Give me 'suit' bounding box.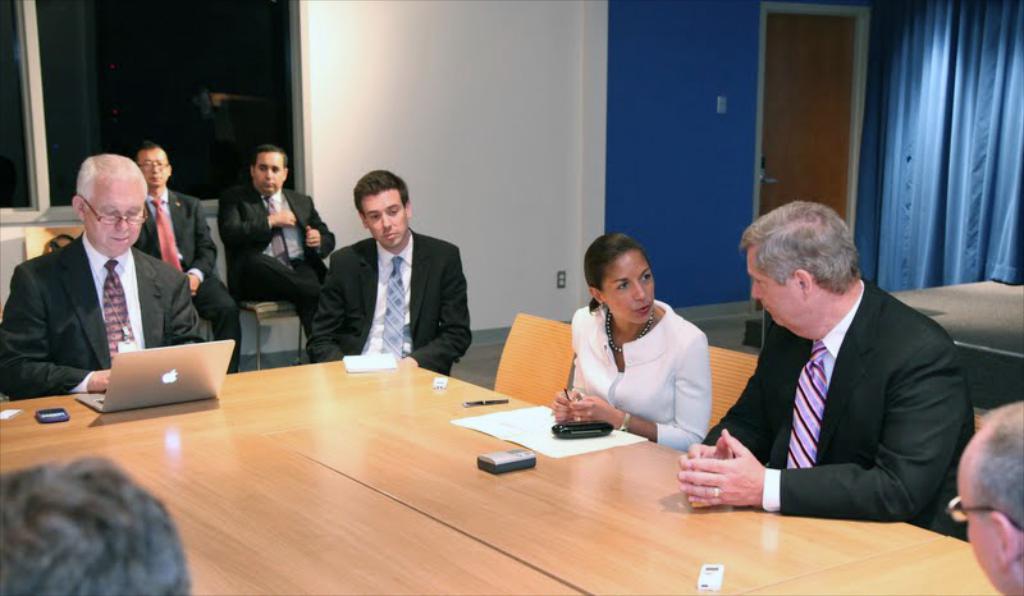
4:233:210:394.
